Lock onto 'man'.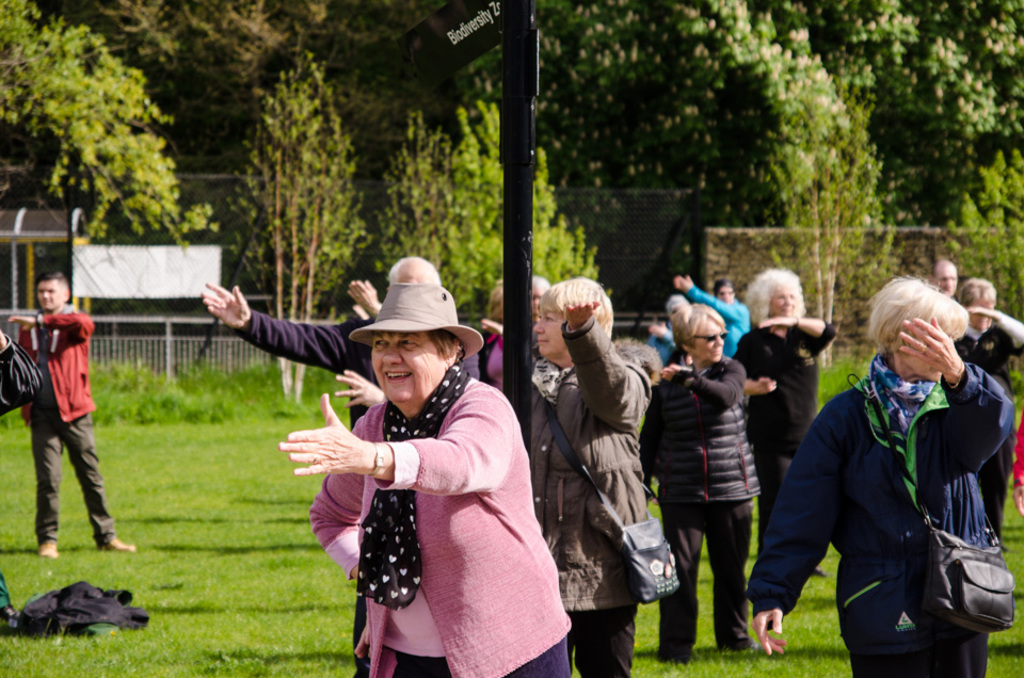
Locked: 934,256,955,300.
